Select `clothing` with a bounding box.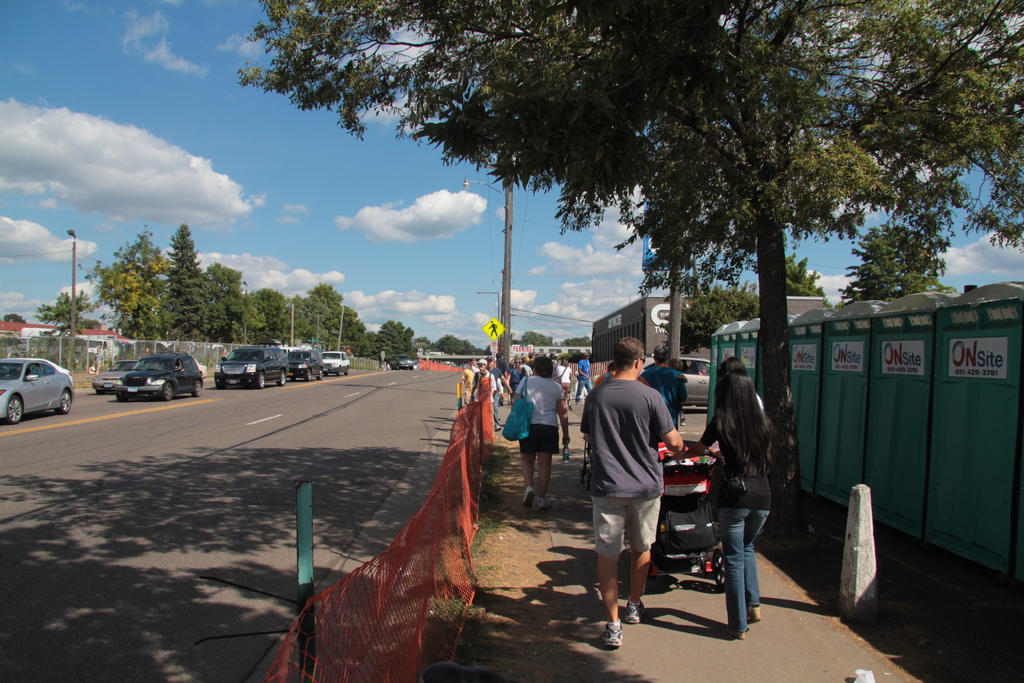
702, 407, 770, 634.
